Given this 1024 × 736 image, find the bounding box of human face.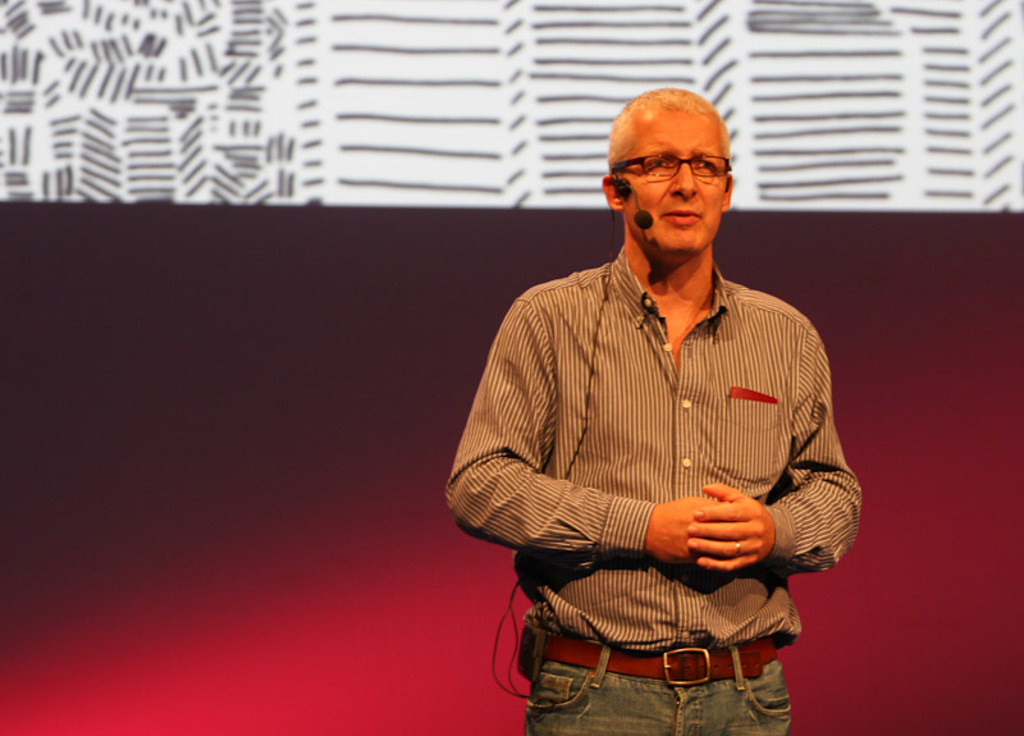
<region>621, 108, 723, 253</region>.
